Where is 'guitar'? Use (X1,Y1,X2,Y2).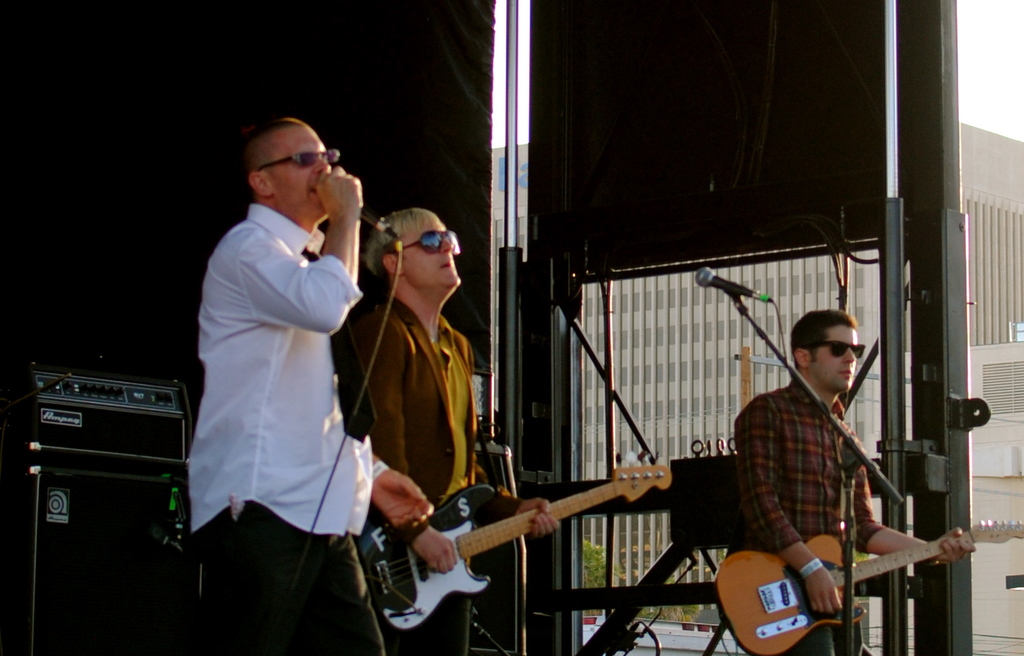
(355,449,675,632).
